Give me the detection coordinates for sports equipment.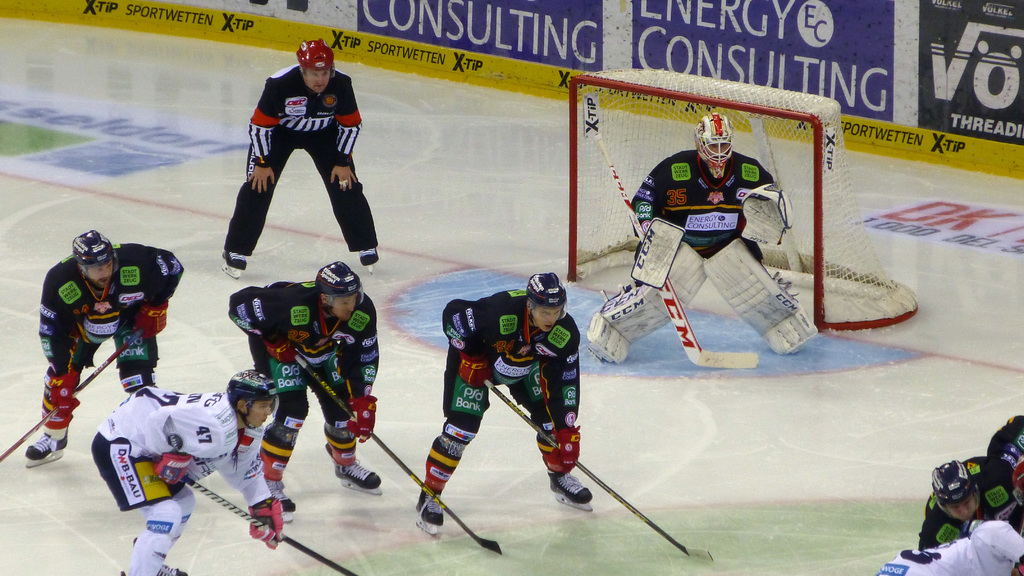
296 37 335 83.
